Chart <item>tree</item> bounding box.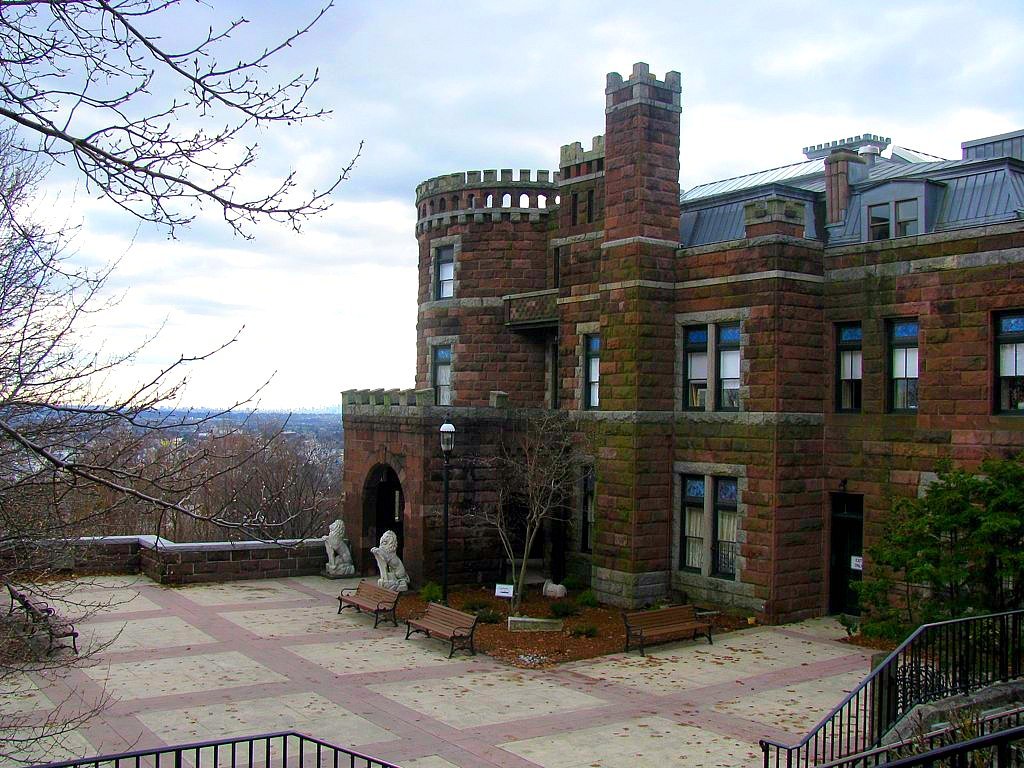
Charted: 851/455/1023/696.
